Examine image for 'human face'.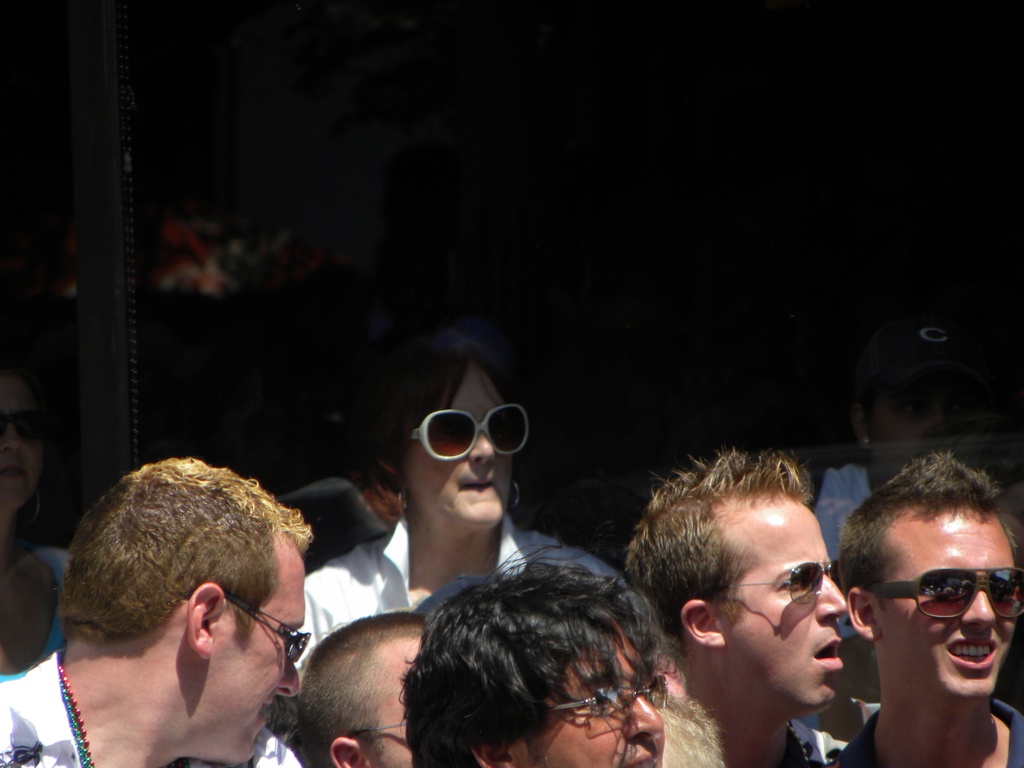
Examination result: box=[868, 376, 982, 468].
